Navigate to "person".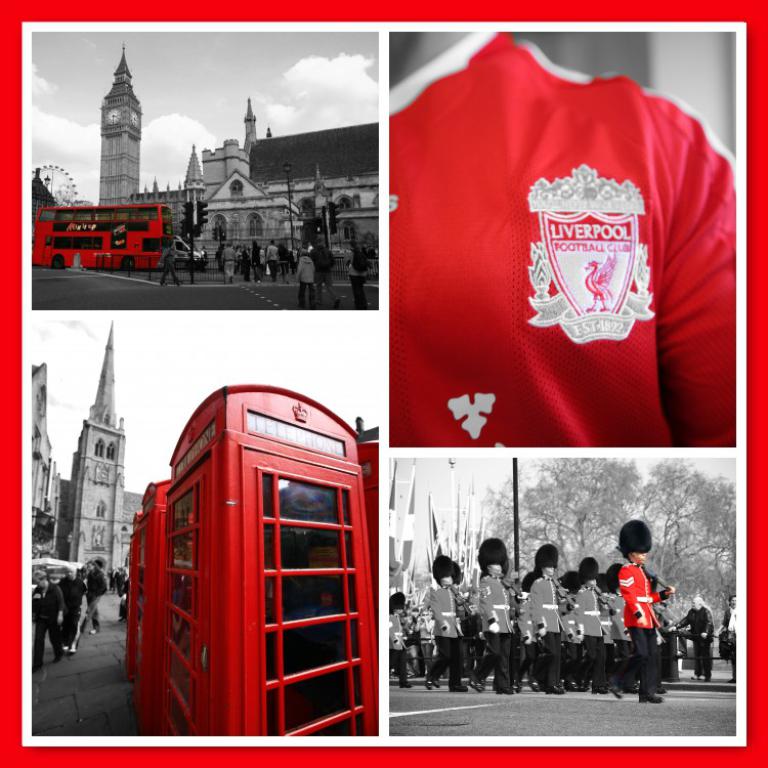
Navigation target: Rect(566, 555, 611, 692).
